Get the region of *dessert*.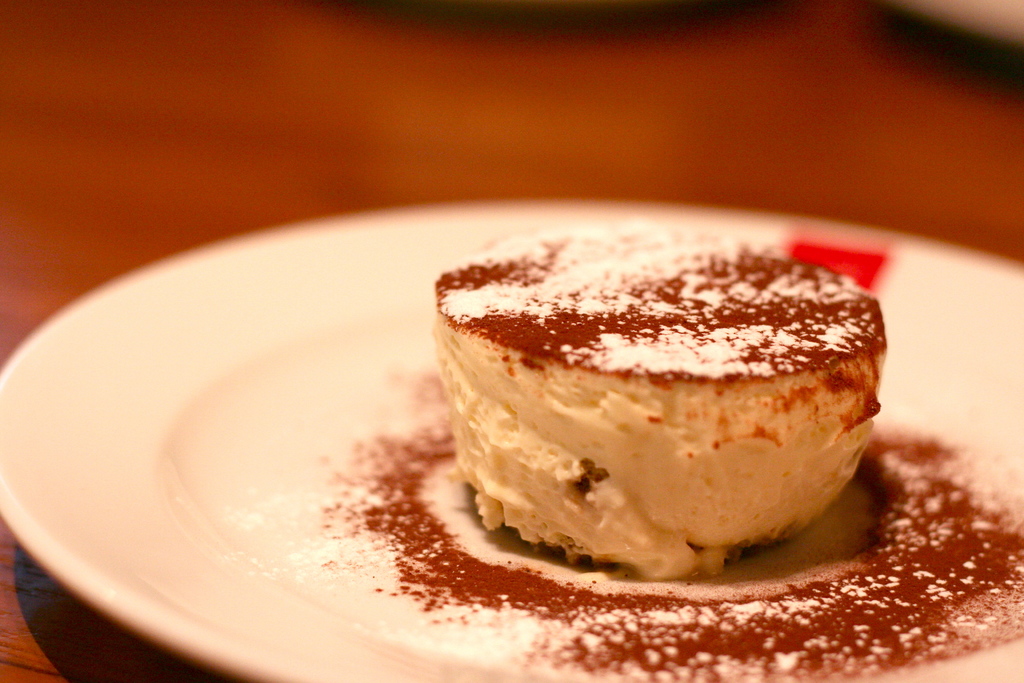
l=328, t=225, r=1023, b=682.
